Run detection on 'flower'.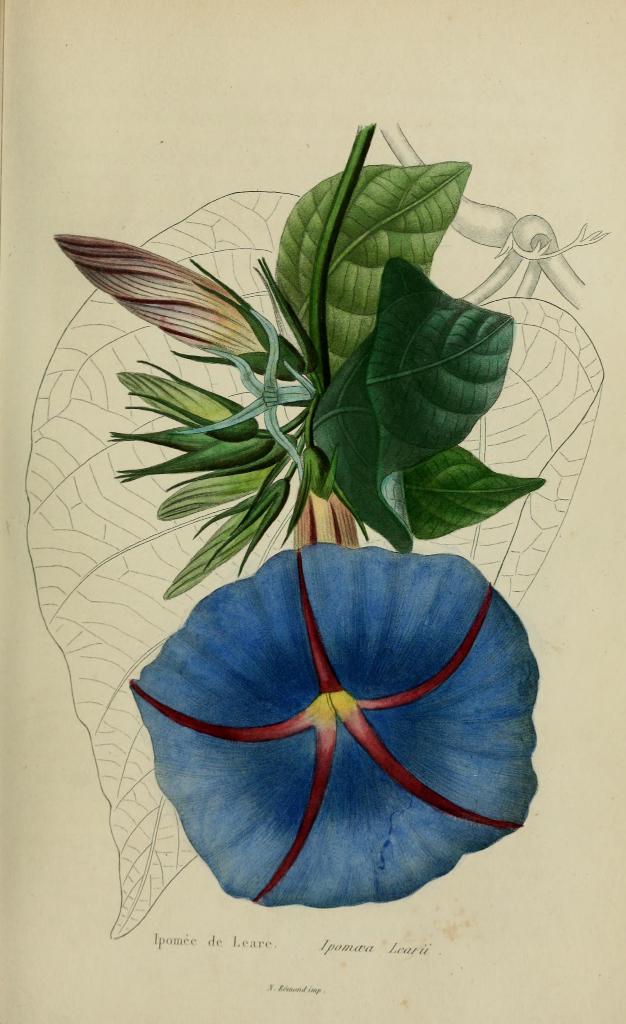
Result: 124/537/545/904.
